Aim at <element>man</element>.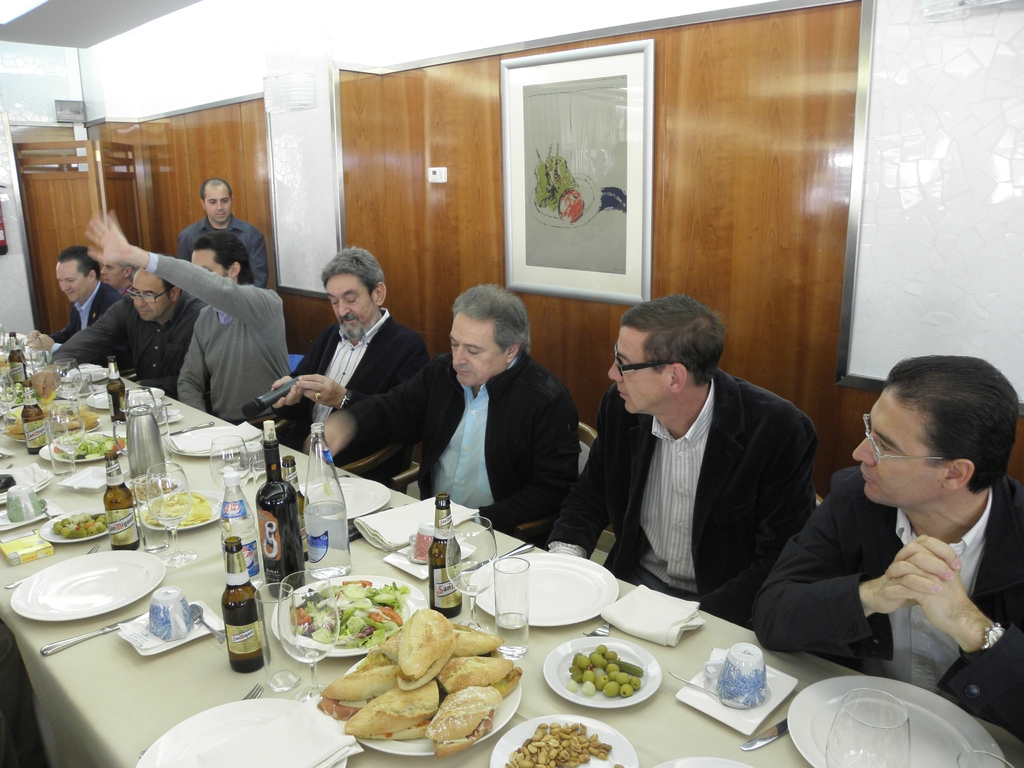
Aimed at 86/208/294/424.
